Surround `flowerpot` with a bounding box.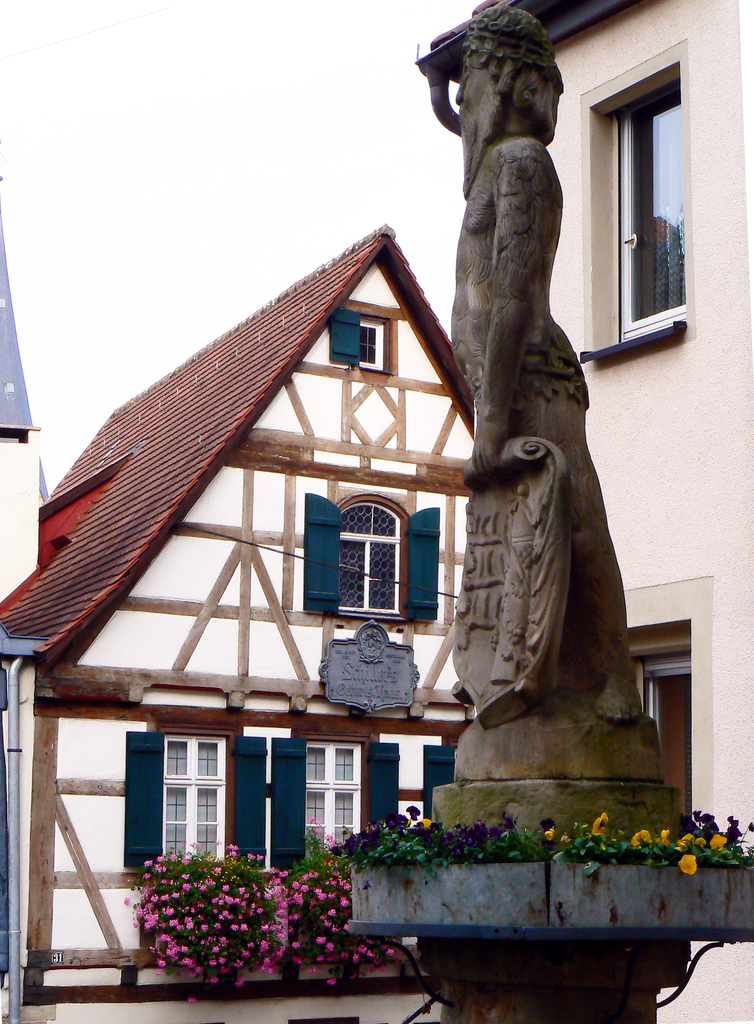
region(325, 820, 745, 1018).
